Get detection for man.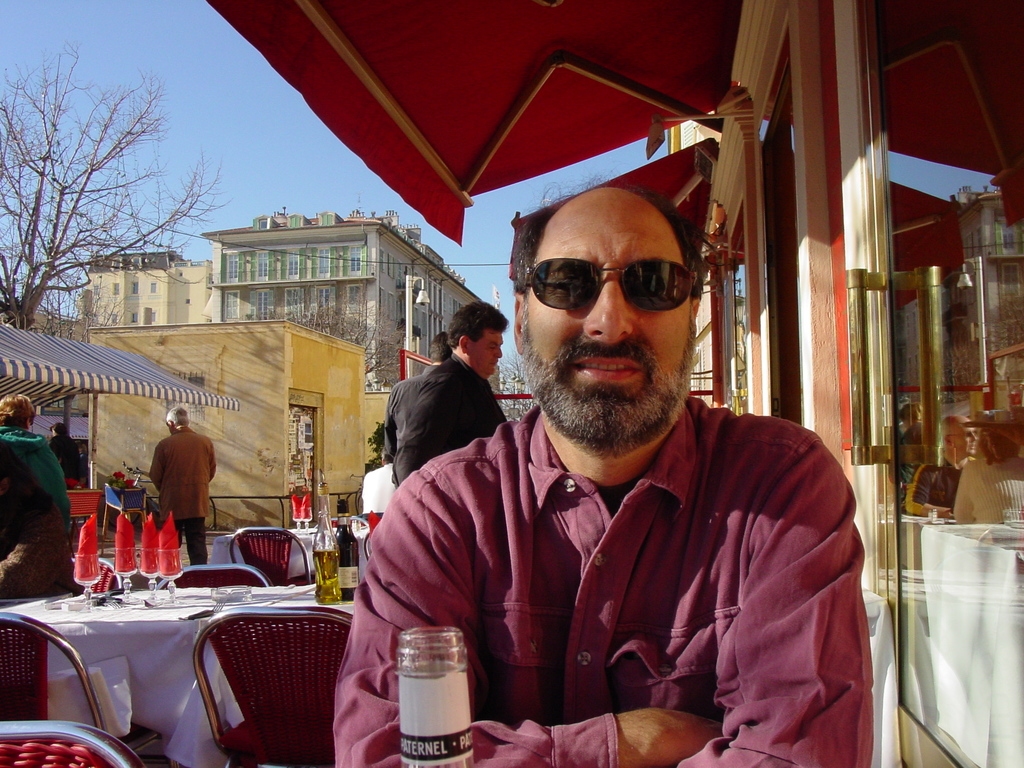
Detection: select_region(148, 408, 219, 564).
